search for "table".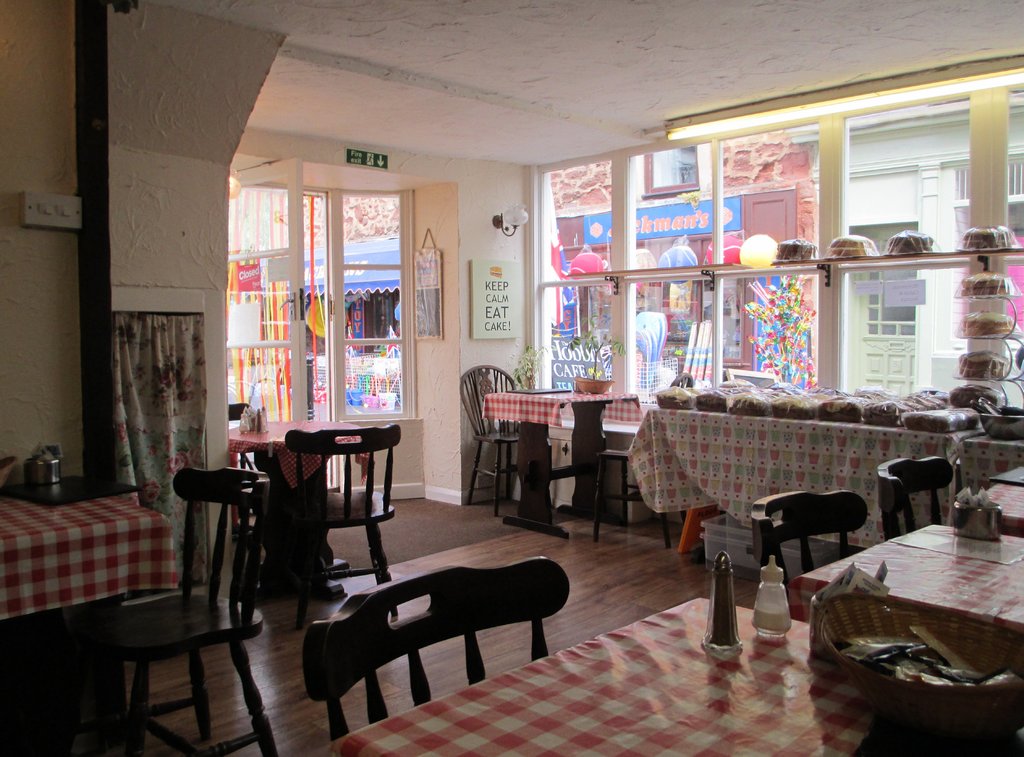
Found at select_region(702, 470, 1019, 715).
